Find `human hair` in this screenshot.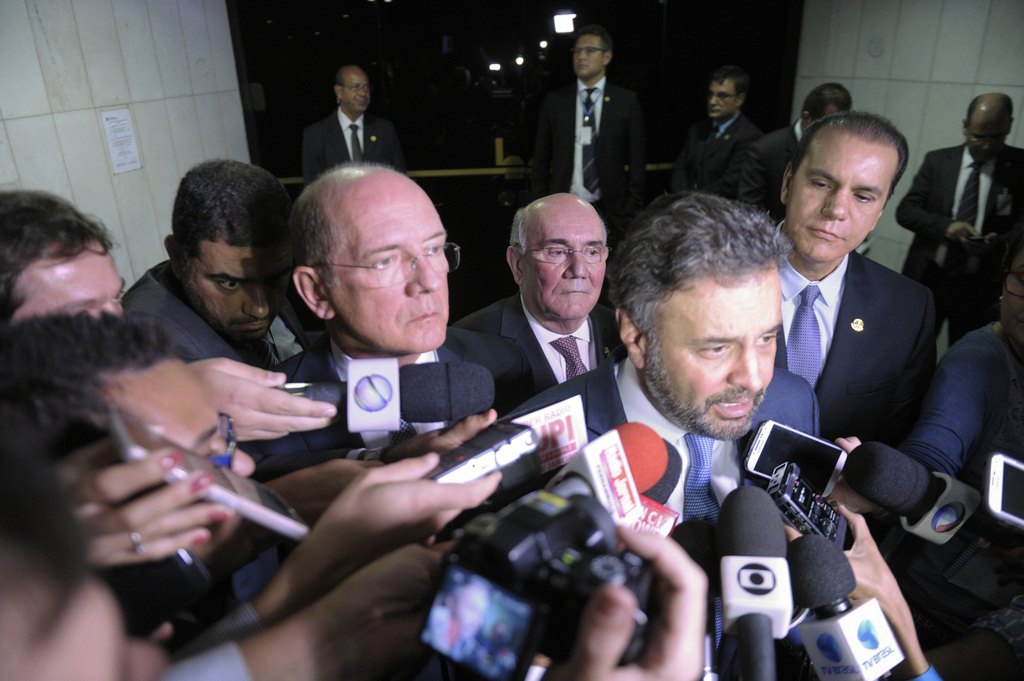
The bounding box for `human hair` is <box>783,111,913,207</box>.
